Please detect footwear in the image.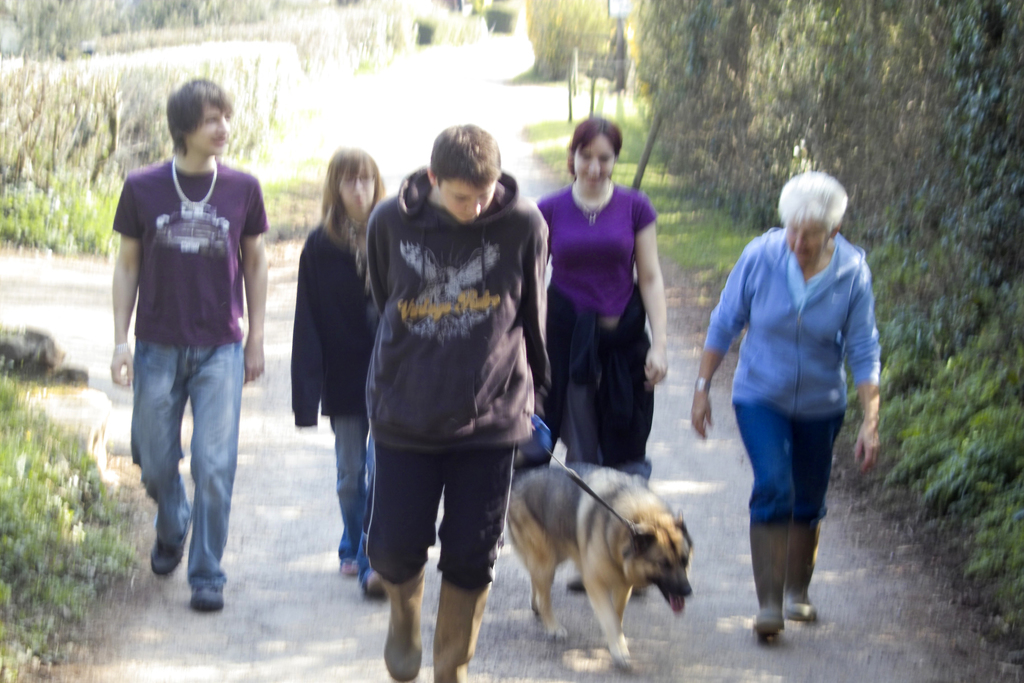
left=150, top=532, right=188, bottom=577.
